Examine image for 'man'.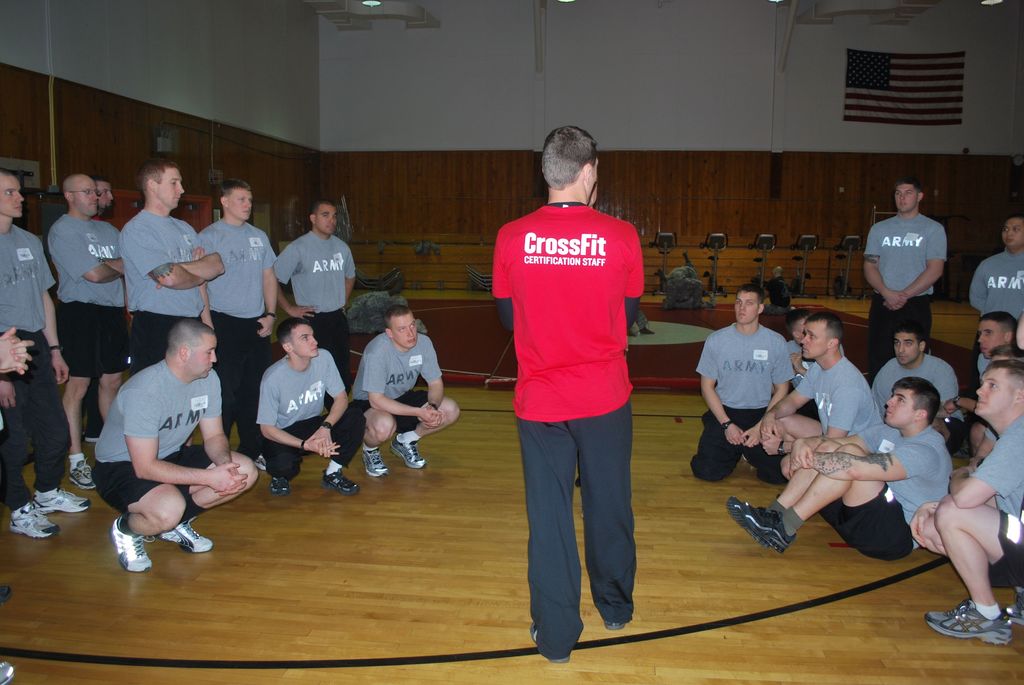
Examination result: left=908, top=358, right=1023, bottom=650.
